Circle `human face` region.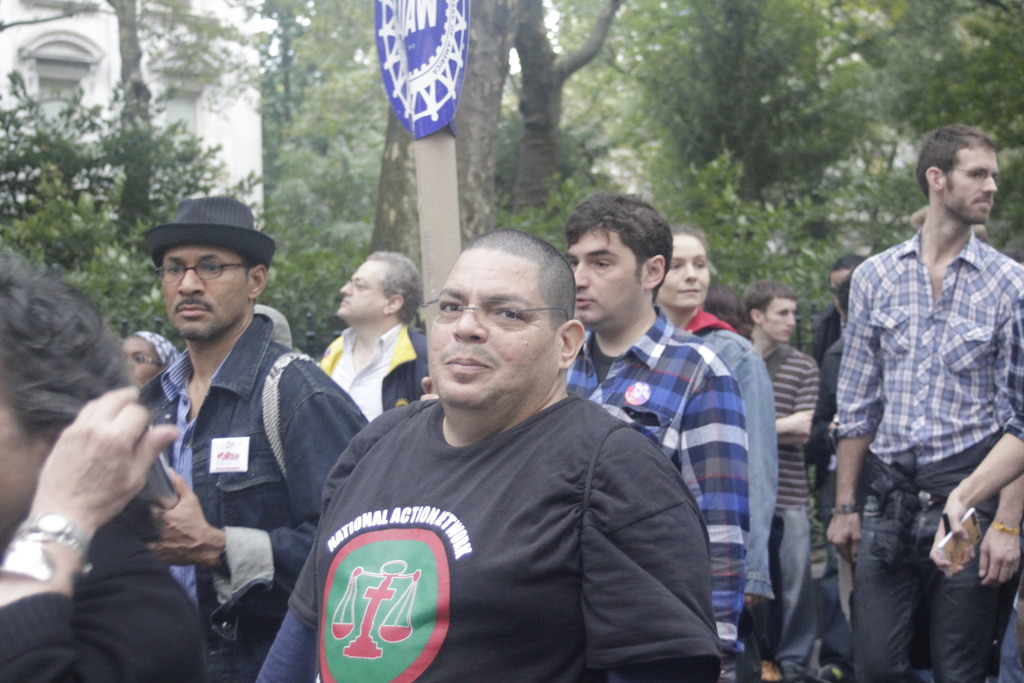
Region: x1=156, y1=247, x2=249, y2=341.
